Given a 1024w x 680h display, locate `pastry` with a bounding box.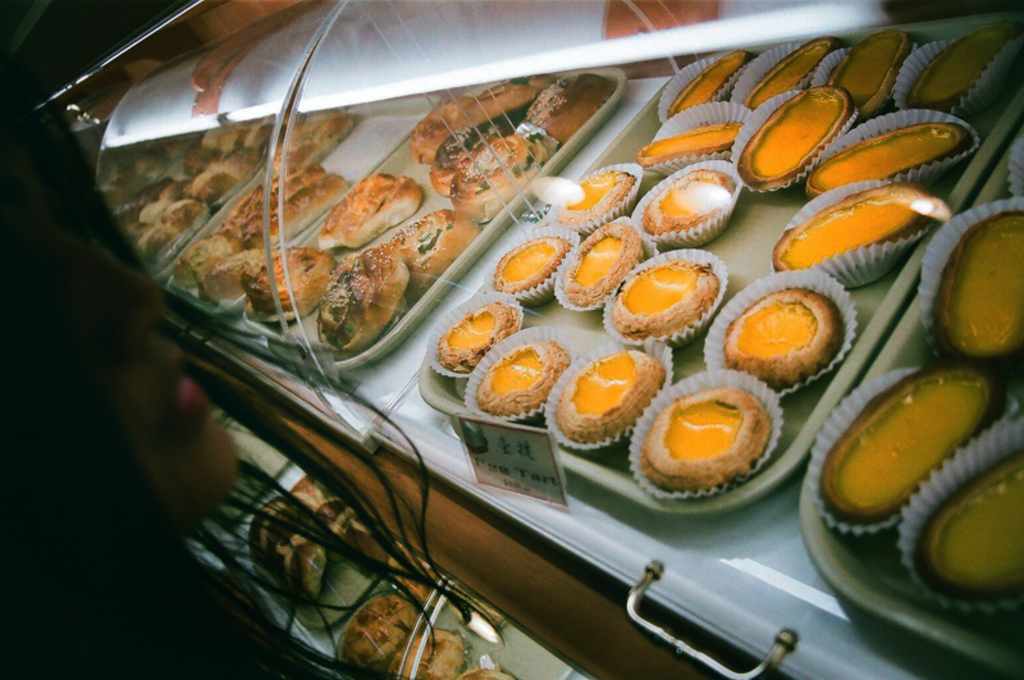
Located: detection(561, 175, 635, 223).
